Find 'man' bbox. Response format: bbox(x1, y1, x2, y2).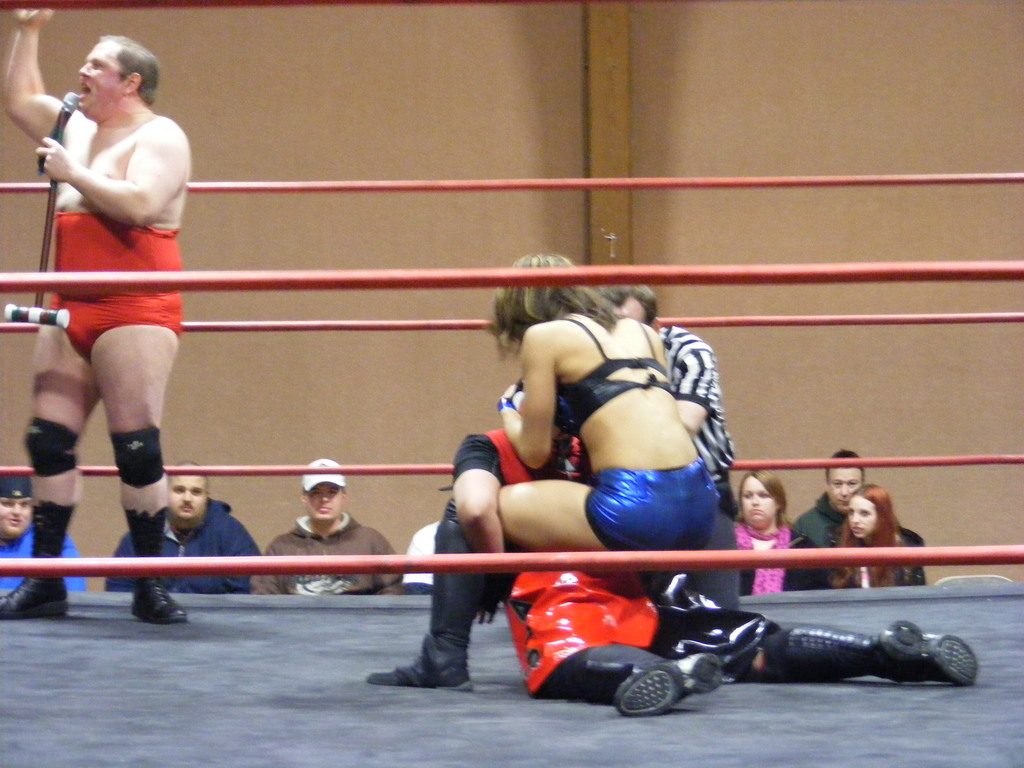
bbox(0, 471, 88, 593).
